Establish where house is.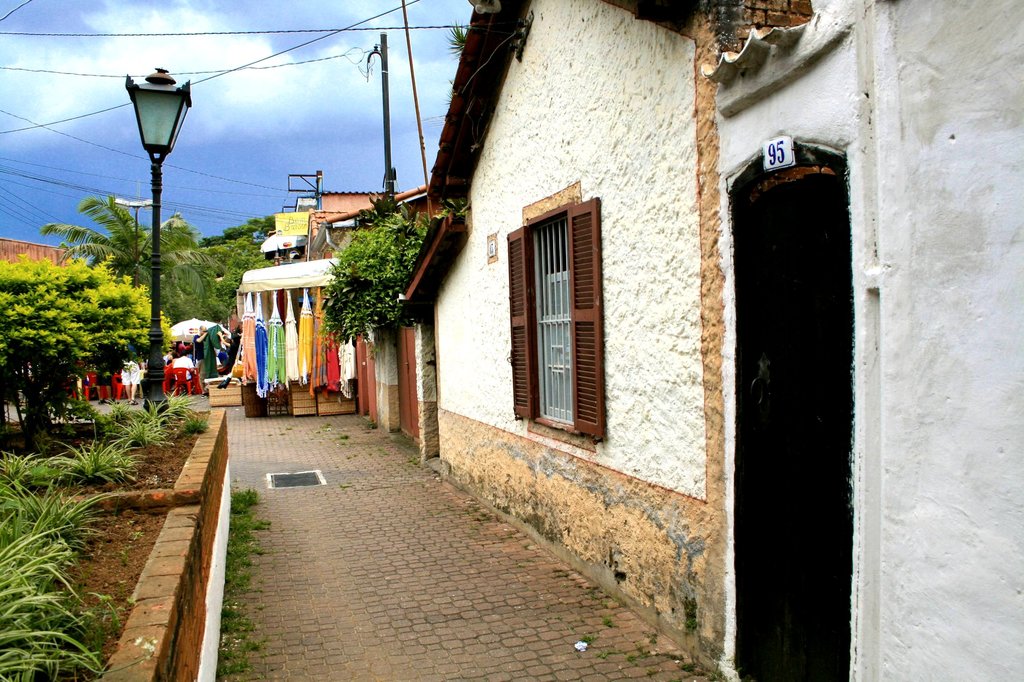
Established at [x1=288, y1=187, x2=394, y2=219].
